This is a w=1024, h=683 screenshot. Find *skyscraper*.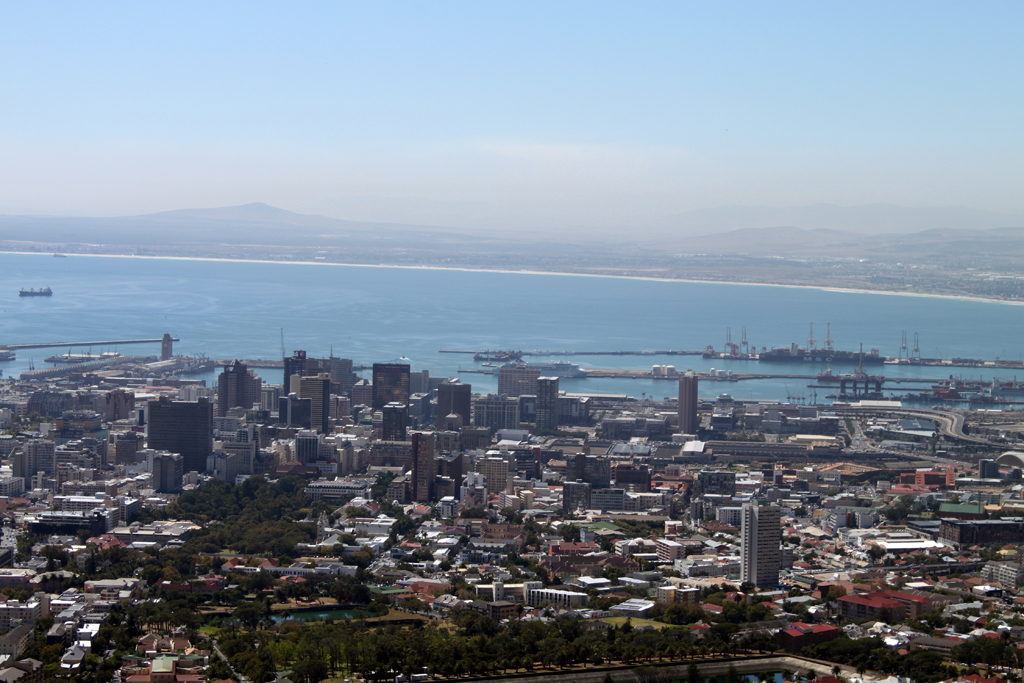
Bounding box: x1=303 y1=375 x2=325 y2=431.
